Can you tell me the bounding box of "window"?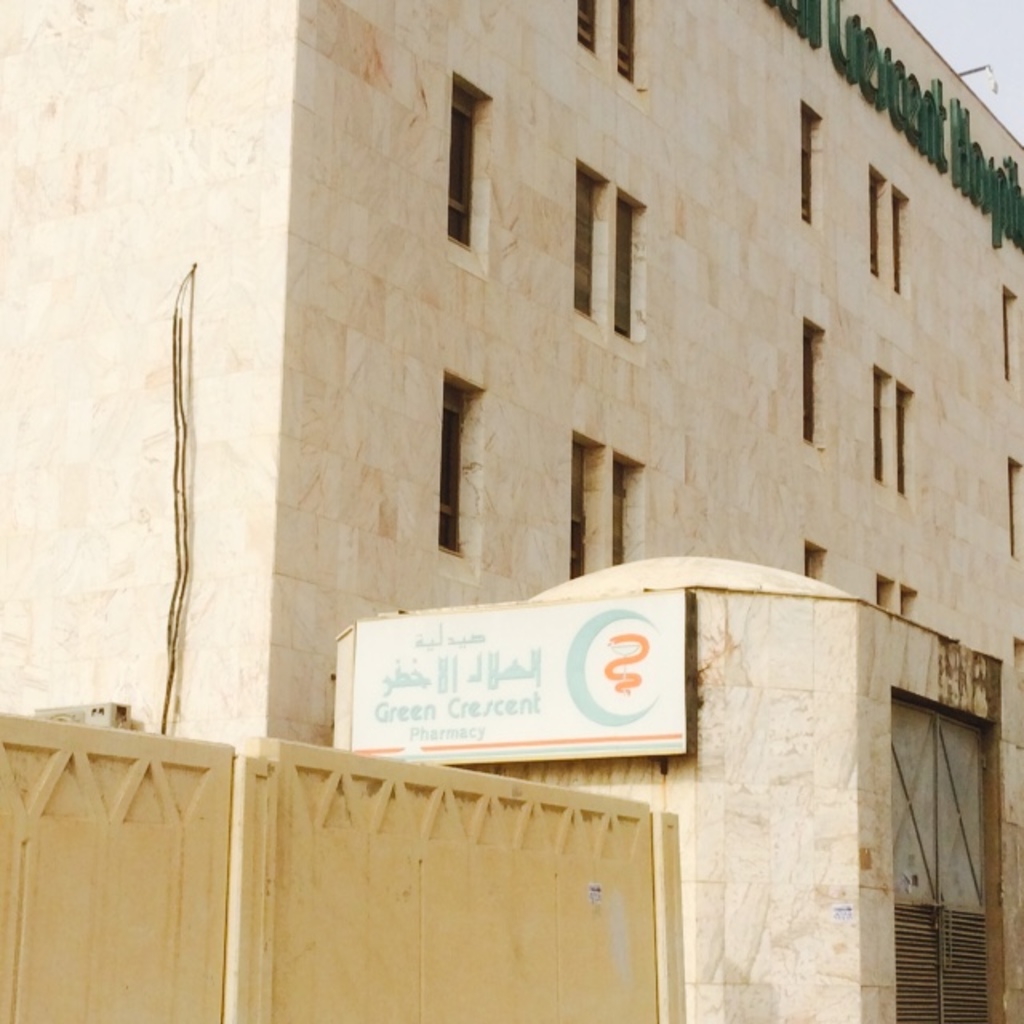
(438,371,490,576).
